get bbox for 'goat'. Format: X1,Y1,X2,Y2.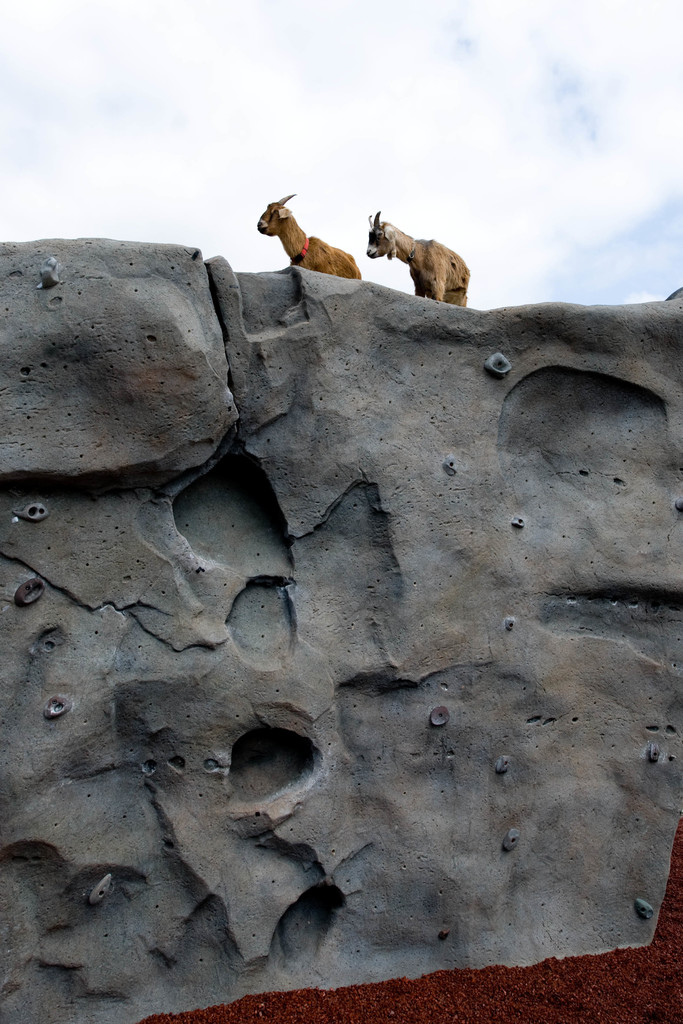
251,186,382,280.
